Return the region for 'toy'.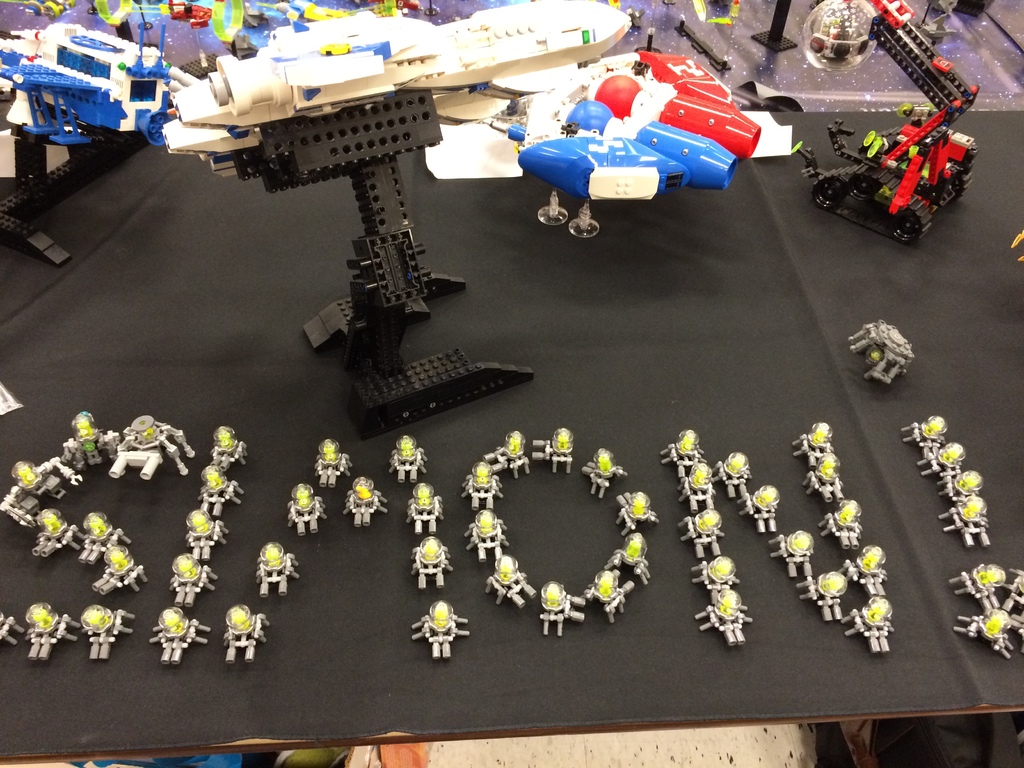
locate(412, 534, 454, 593).
